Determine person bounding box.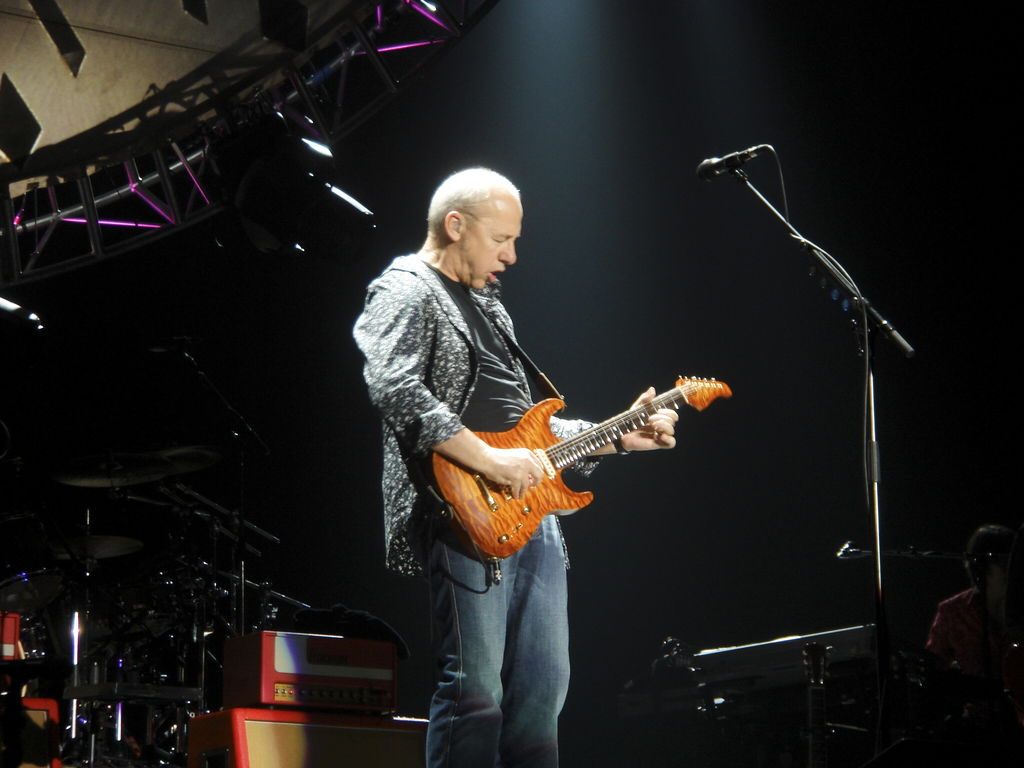
Determined: BBox(920, 522, 1022, 682).
